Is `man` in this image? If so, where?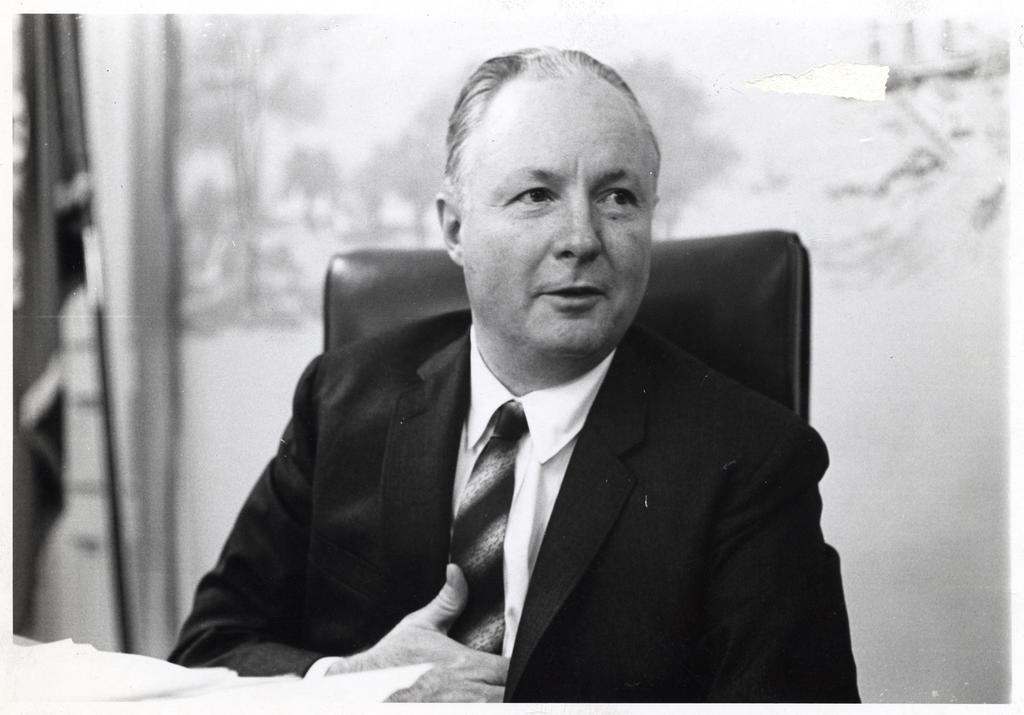
Yes, at [210,79,885,698].
